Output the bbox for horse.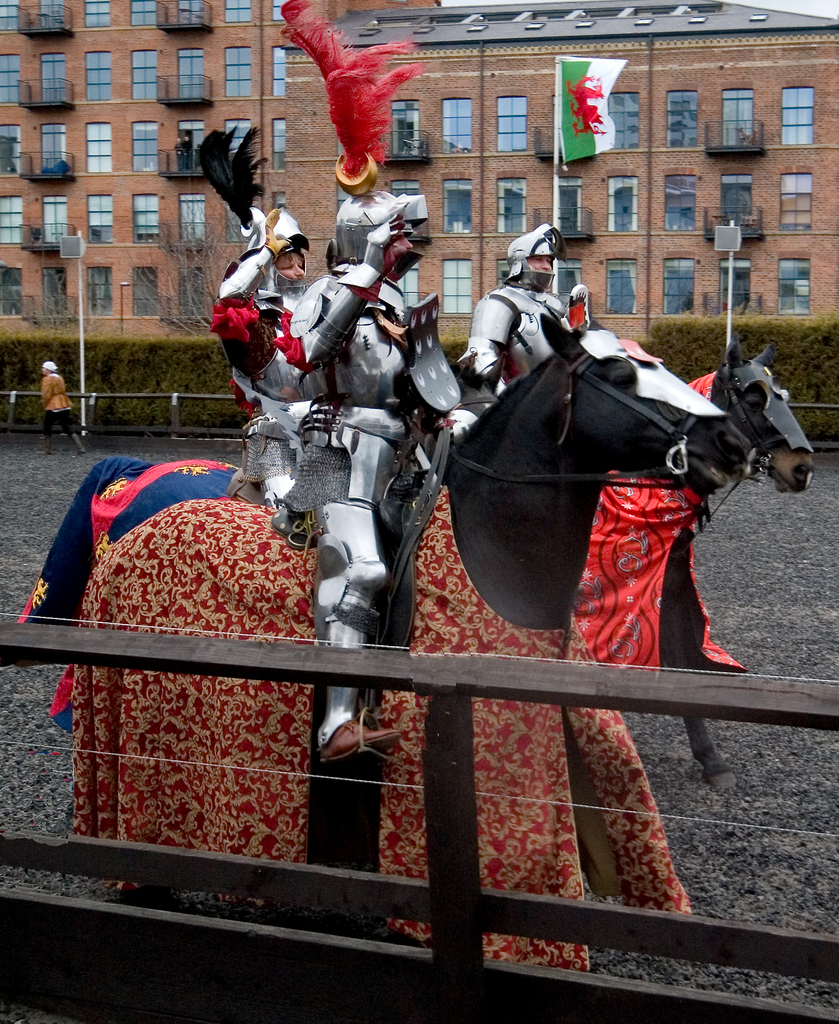
bbox(77, 351, 504, 563).
